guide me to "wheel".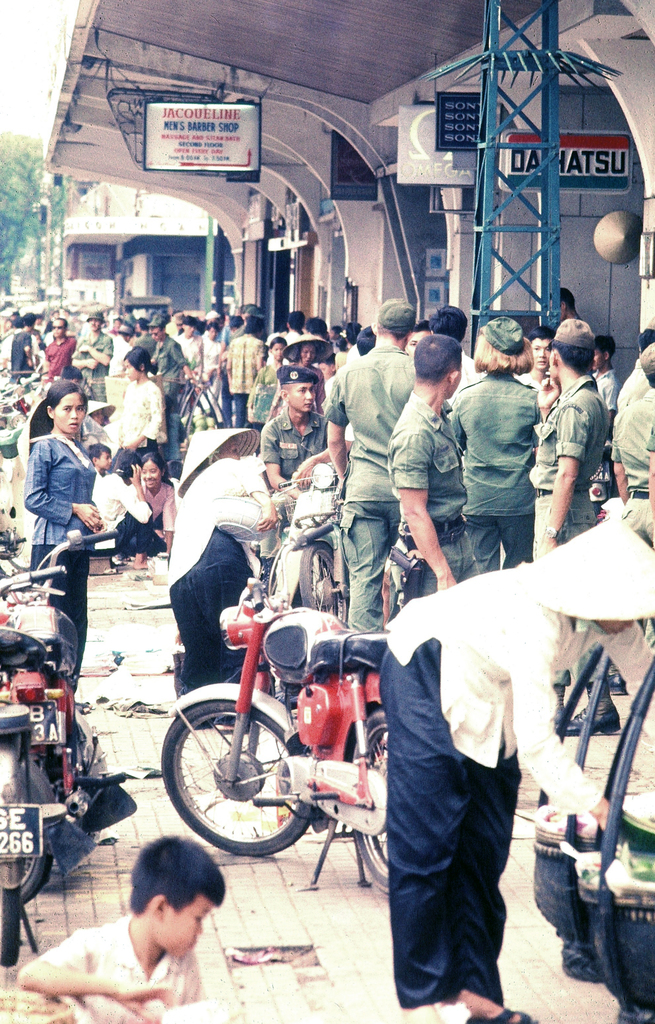
Guidance: 0, 890, 25, 965.
